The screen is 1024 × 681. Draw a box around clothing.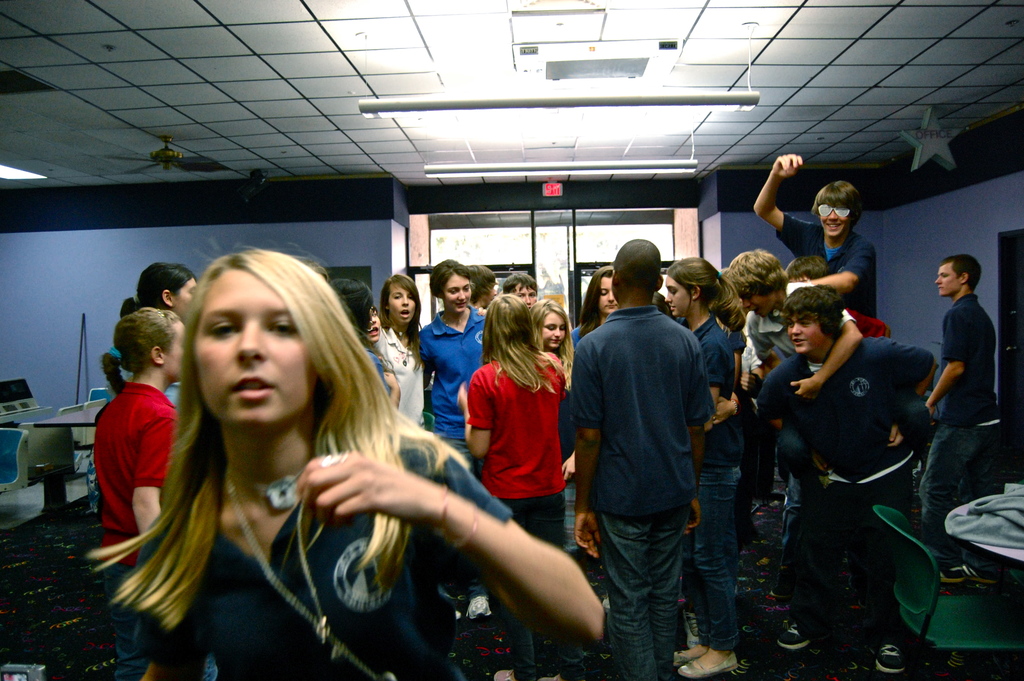
94,546,157,679.
